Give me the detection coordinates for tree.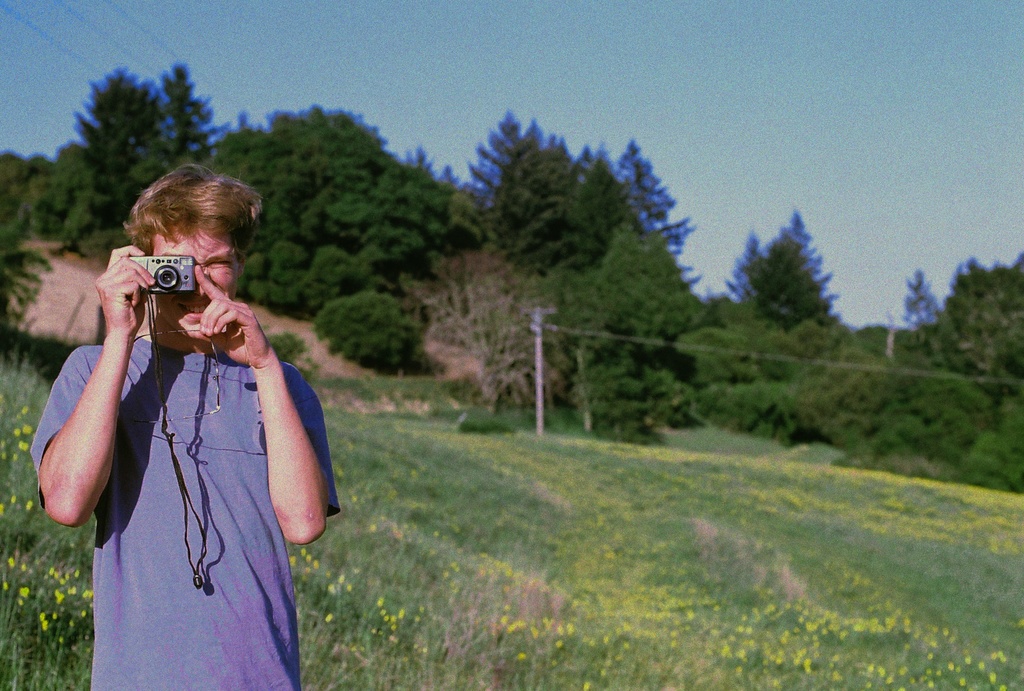
{"left": 746, "top": 203, "right": 852, "bottom": 338}.
